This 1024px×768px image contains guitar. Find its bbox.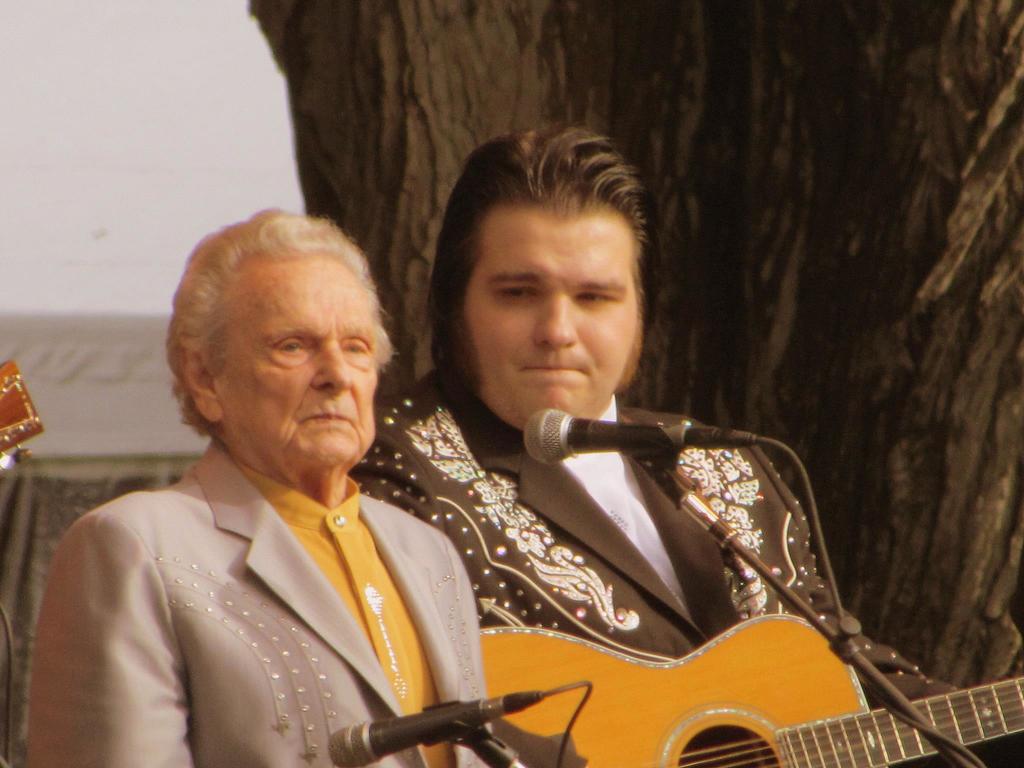
<bbox>476, 618, 1023, 767</bbox>.
